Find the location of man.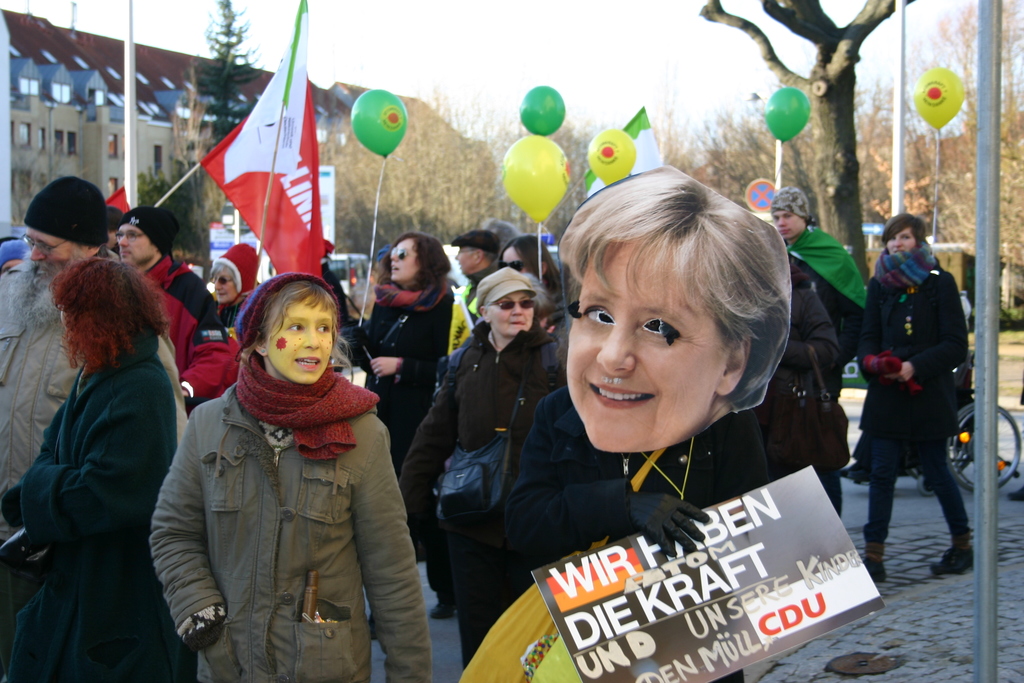
Location: (left=0, top=178, right=190, bottom=537).
